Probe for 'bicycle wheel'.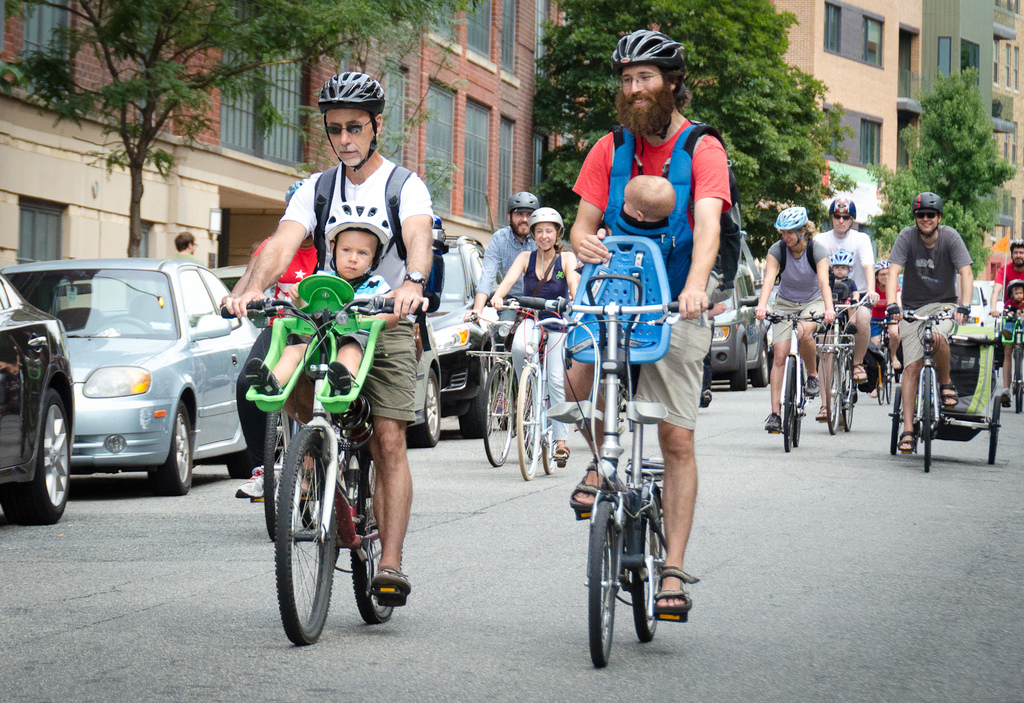
Probe result: bbox(791, 388, 803, 444).
